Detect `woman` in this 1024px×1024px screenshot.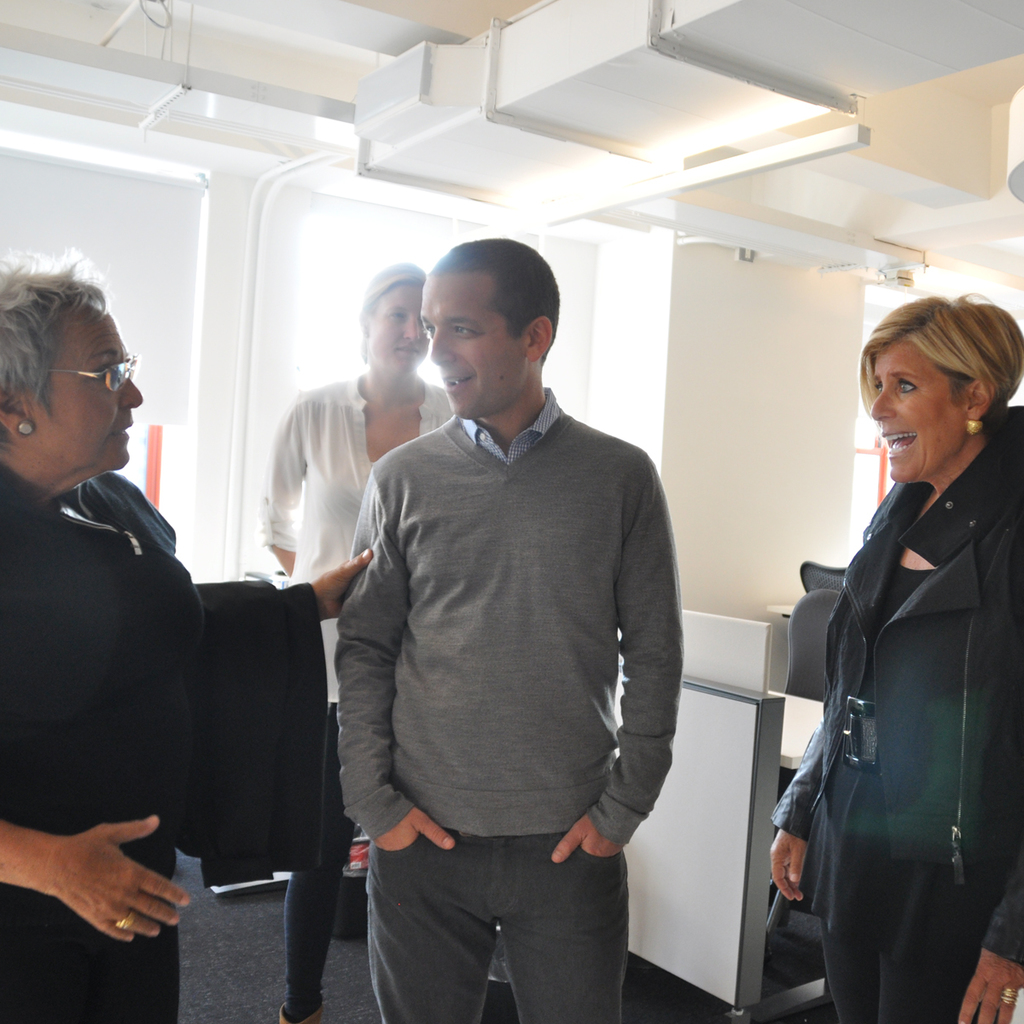
Detection: l=769, t=293, r=1023, b=1023.
